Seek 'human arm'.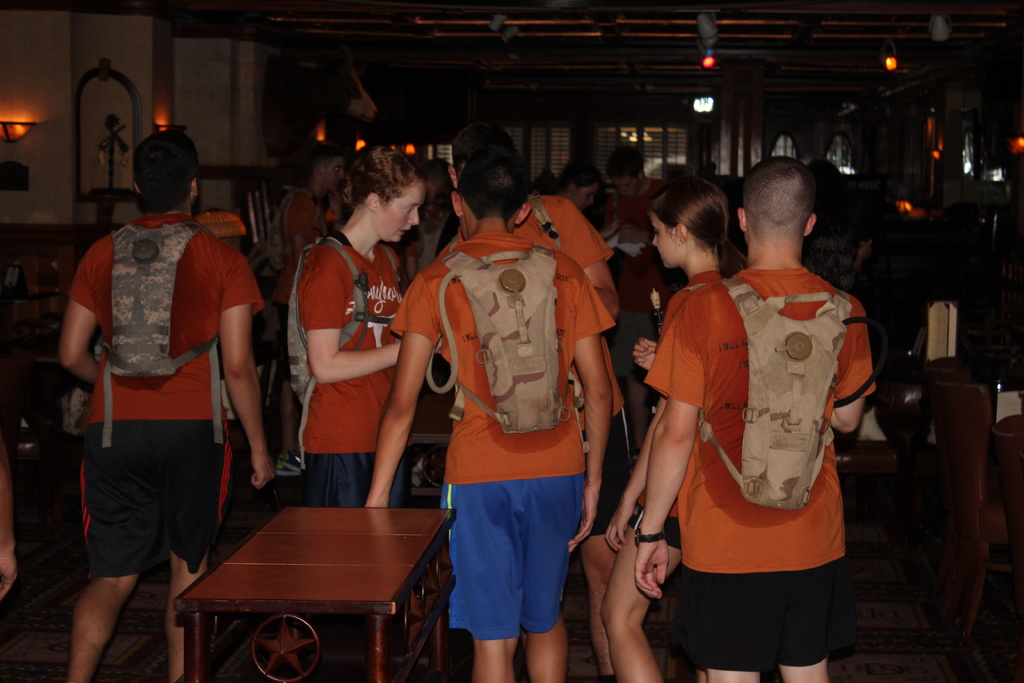
[632, 335, 659, 370].
